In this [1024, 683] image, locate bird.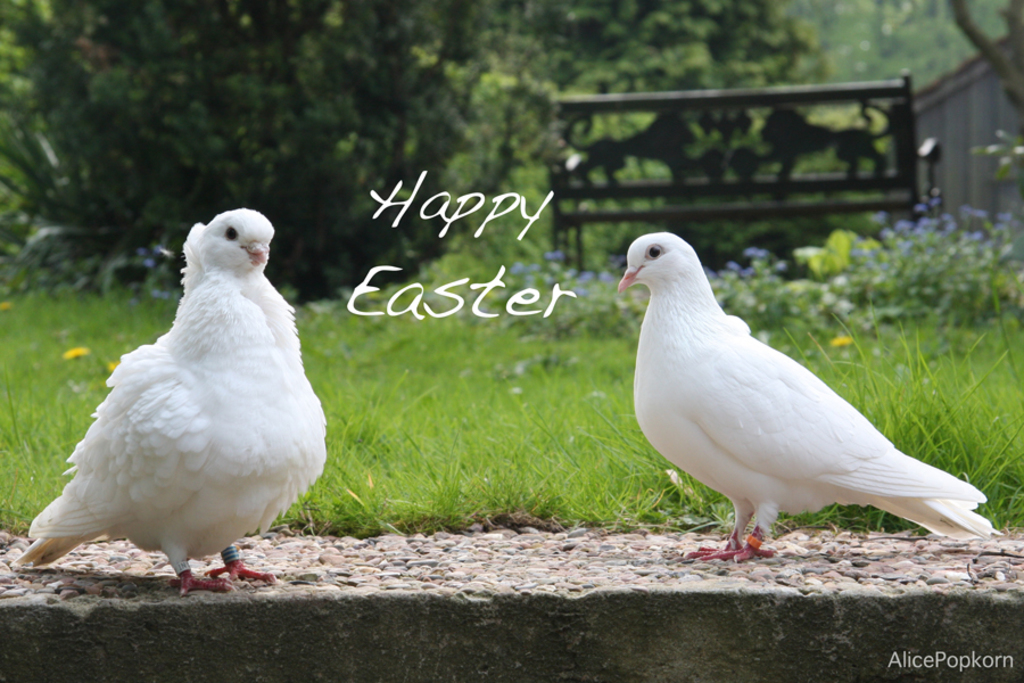
Bounding box: x1=14, y1=201, x2=339, y2=596.
